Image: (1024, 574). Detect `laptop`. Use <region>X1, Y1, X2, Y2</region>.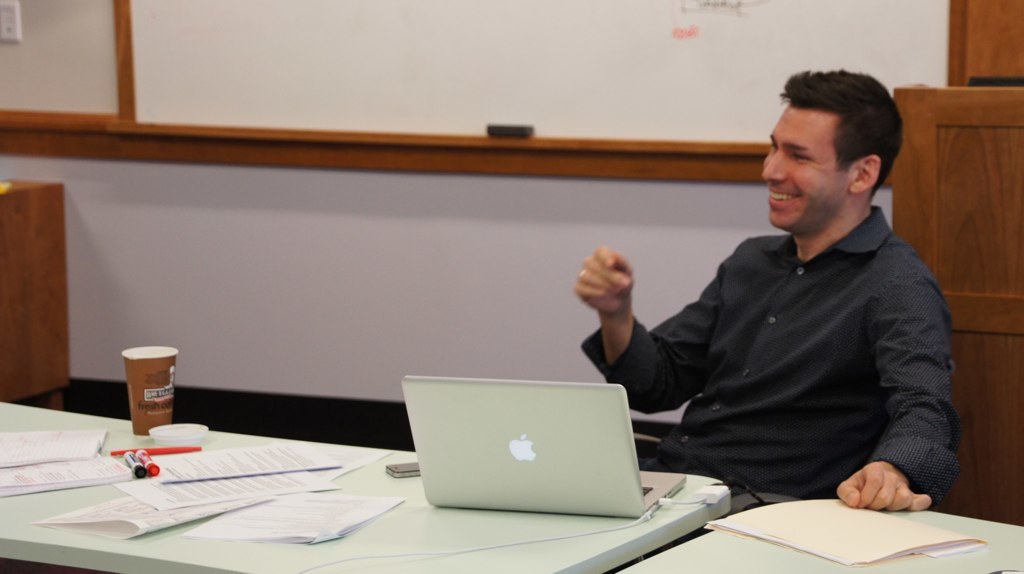
<region>400, 375, 684, 520</region>.
